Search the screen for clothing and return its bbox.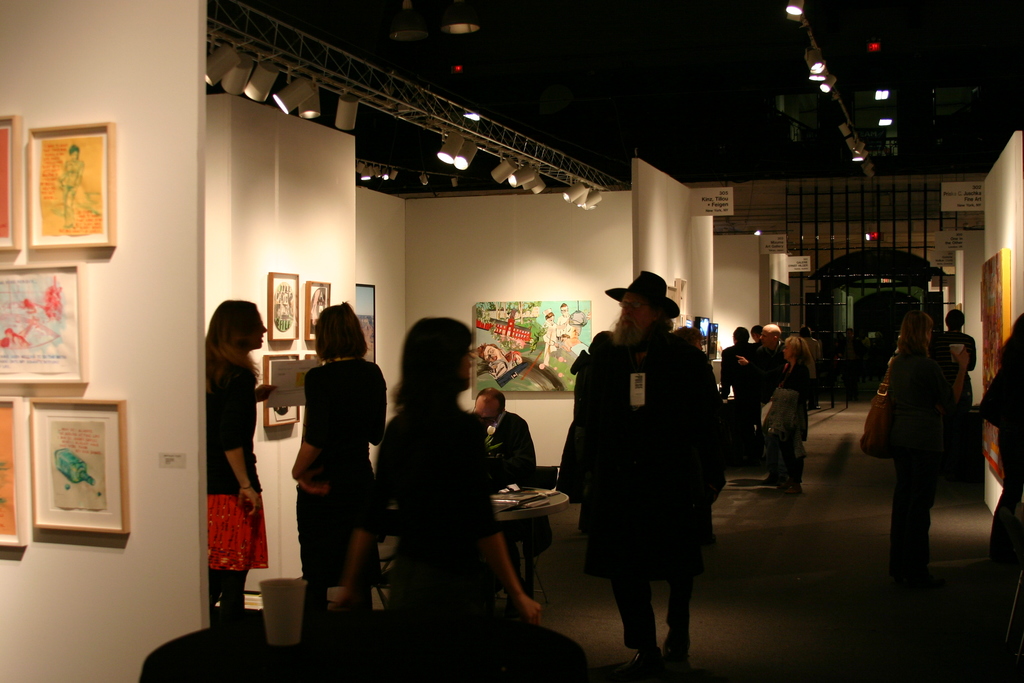
Found: (207,354,272,623).
